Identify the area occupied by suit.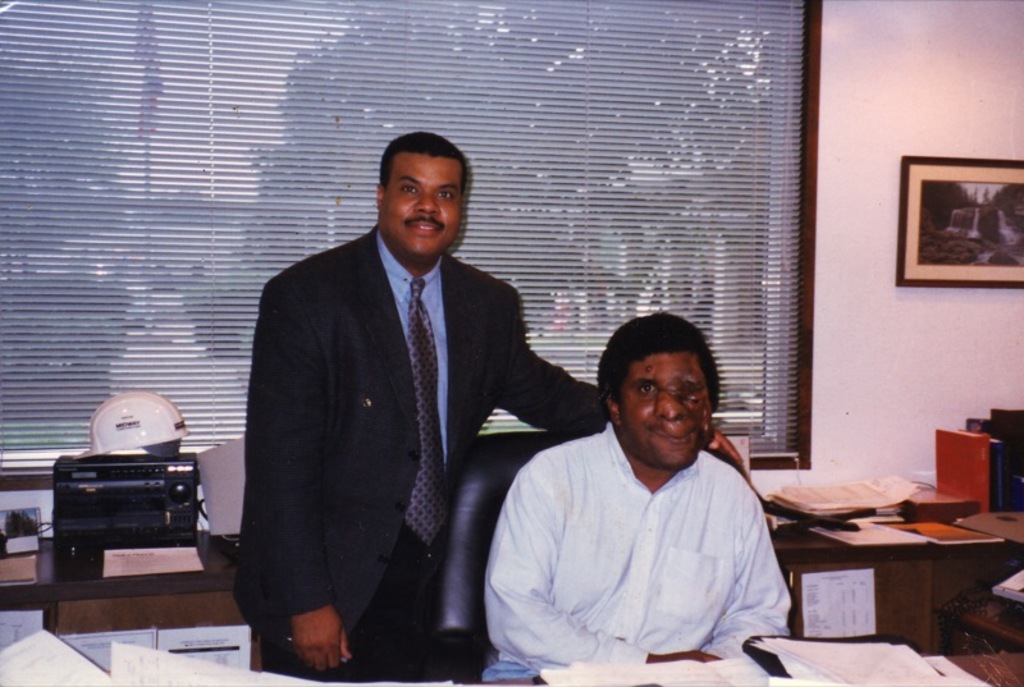
Area: {"left": 227, "top": 215, "right": 605, "bottom": 664}.
